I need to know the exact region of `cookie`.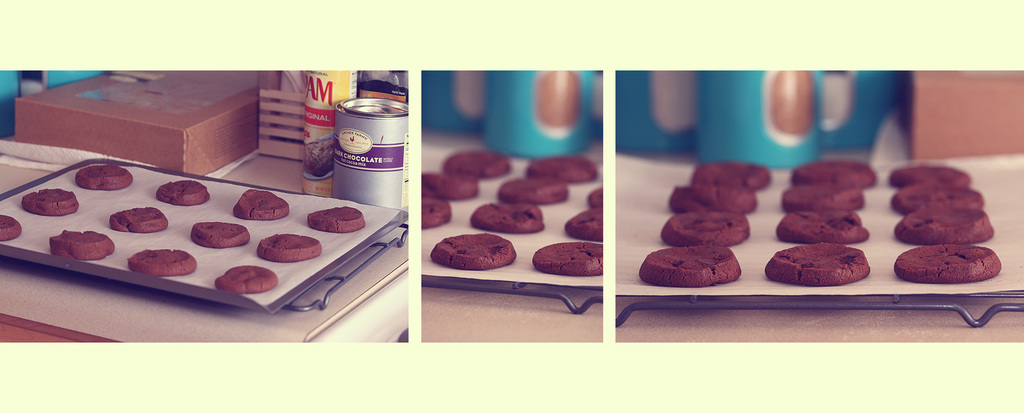
Region: x1=187, y1=218, x2=250, y2=252.
